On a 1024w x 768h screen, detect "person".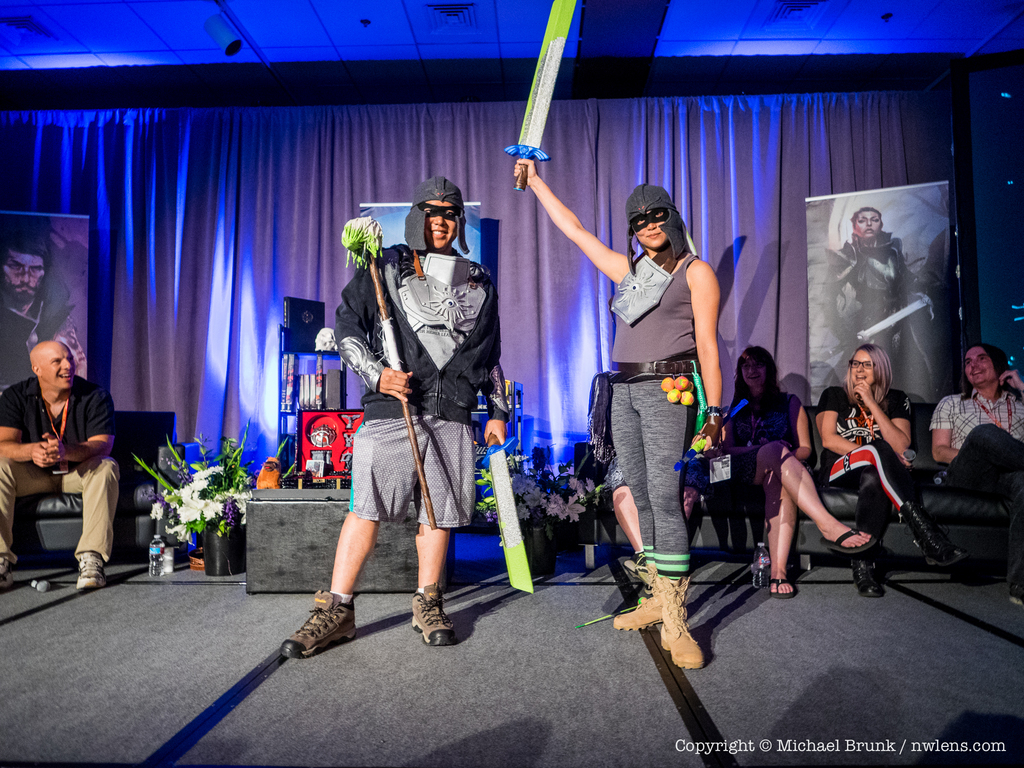
[513, 162, 724, 669].
